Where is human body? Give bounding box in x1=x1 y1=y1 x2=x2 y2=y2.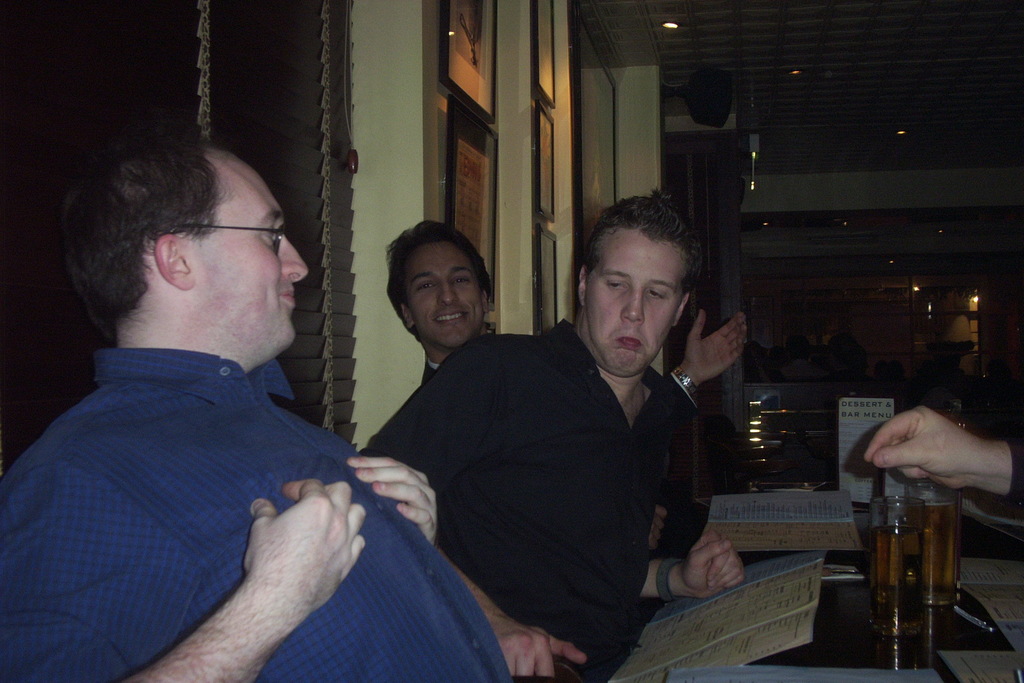
x1=138 y1=446 x2=446 y2=682.
